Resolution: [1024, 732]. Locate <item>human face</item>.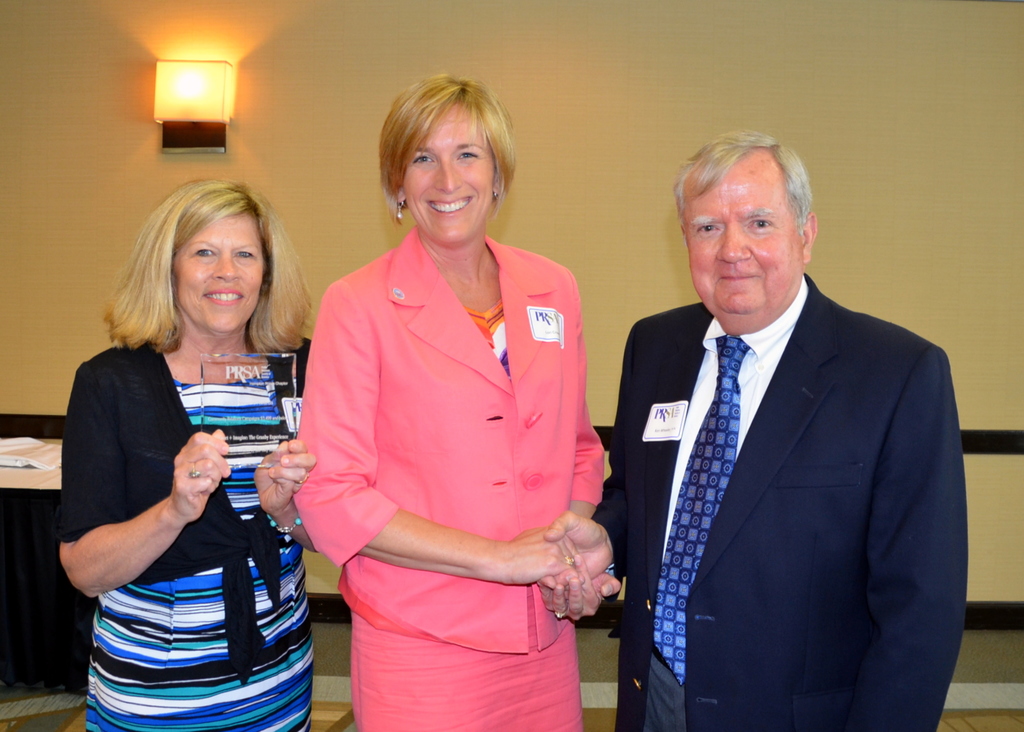
401,104,494,250.
